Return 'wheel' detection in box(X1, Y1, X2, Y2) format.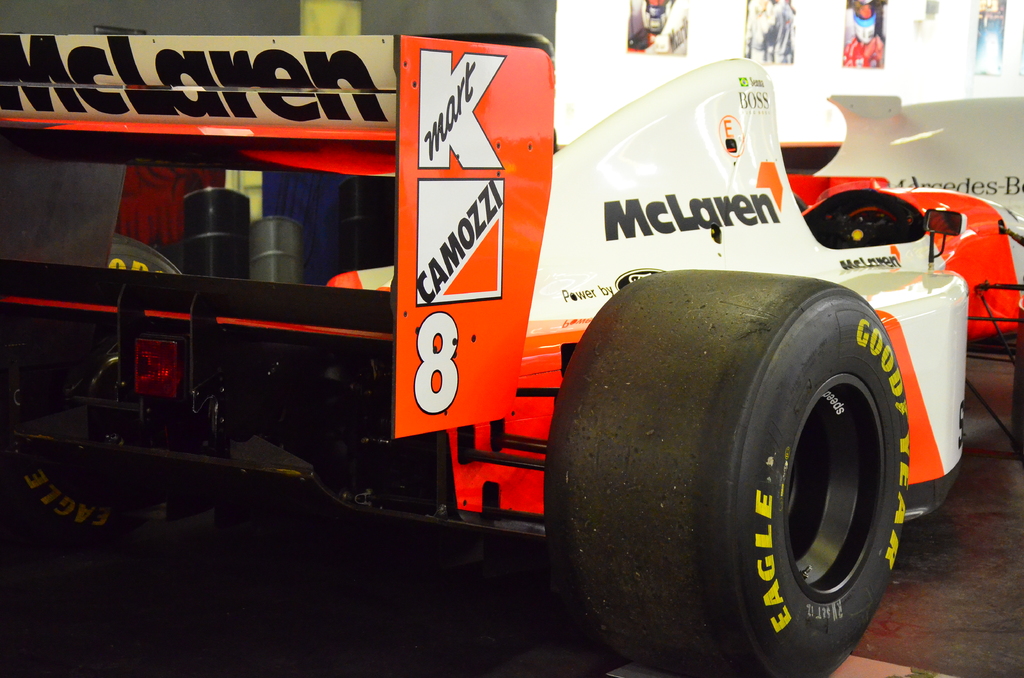
box(0, 236, 185, 534).
